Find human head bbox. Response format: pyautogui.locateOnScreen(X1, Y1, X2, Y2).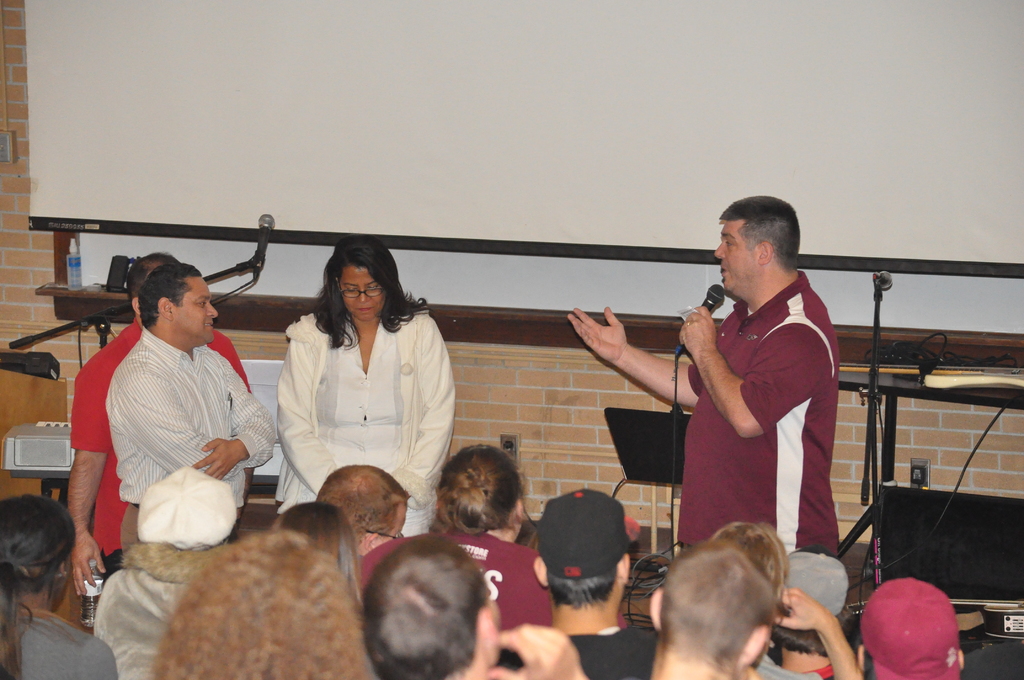
pyautogui.locateOnScreen(325, 236, 400, 321).
